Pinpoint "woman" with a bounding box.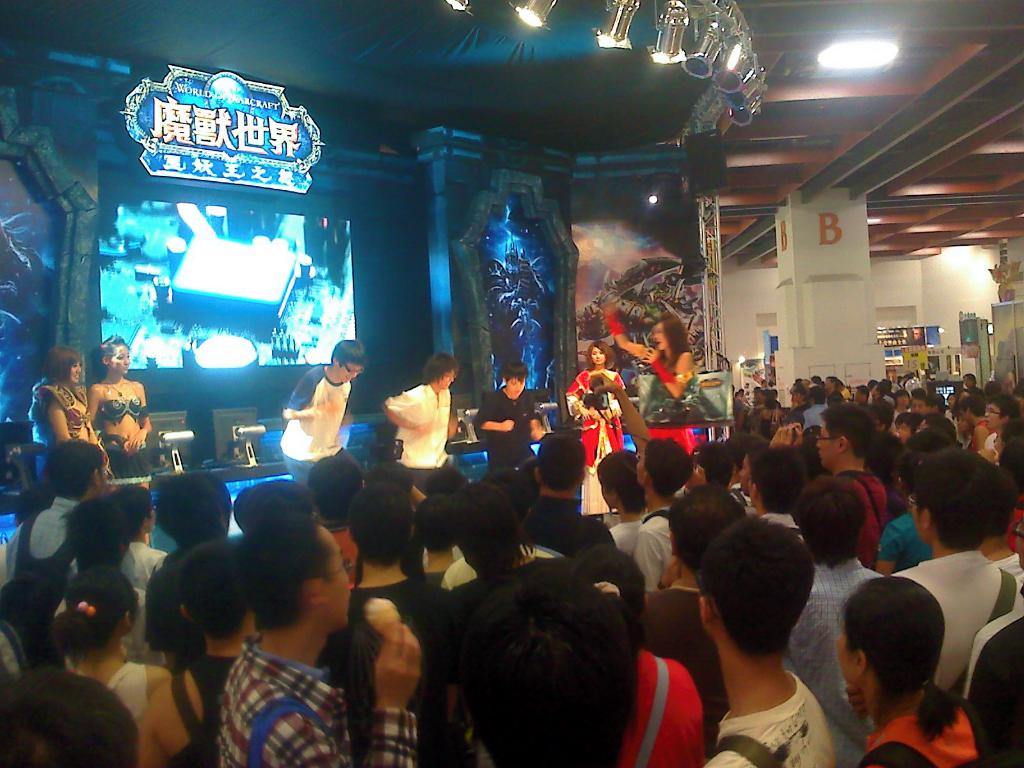
bbox=[600, 296, 703, 454].
